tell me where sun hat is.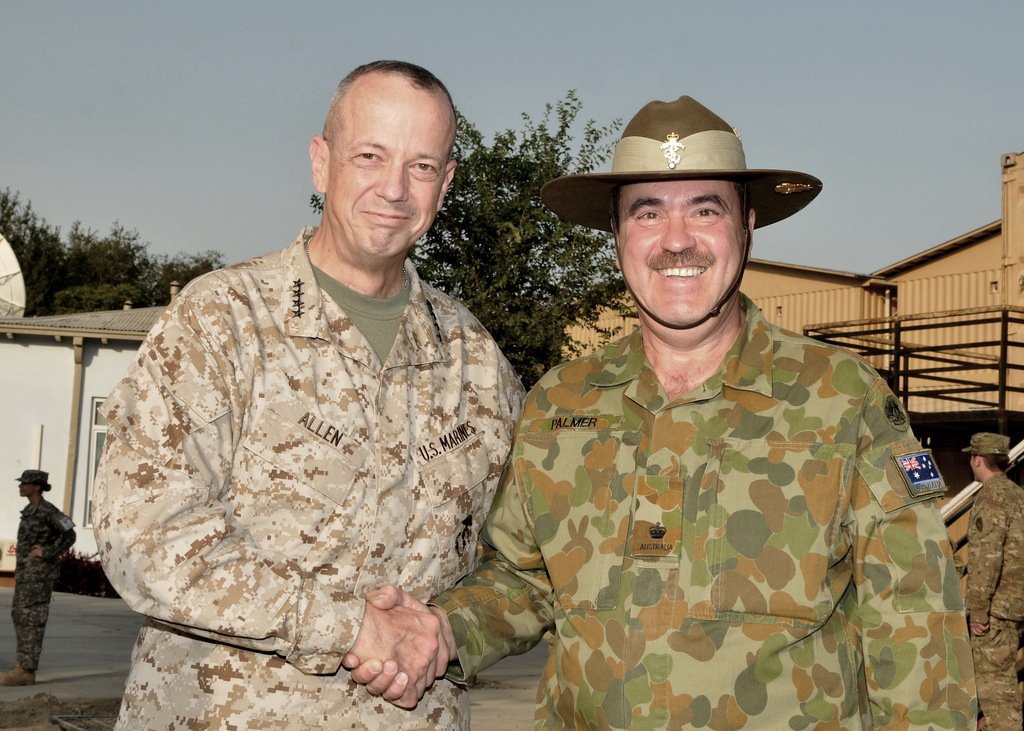
sun hat is at locate(536, 95, 828, 234).
